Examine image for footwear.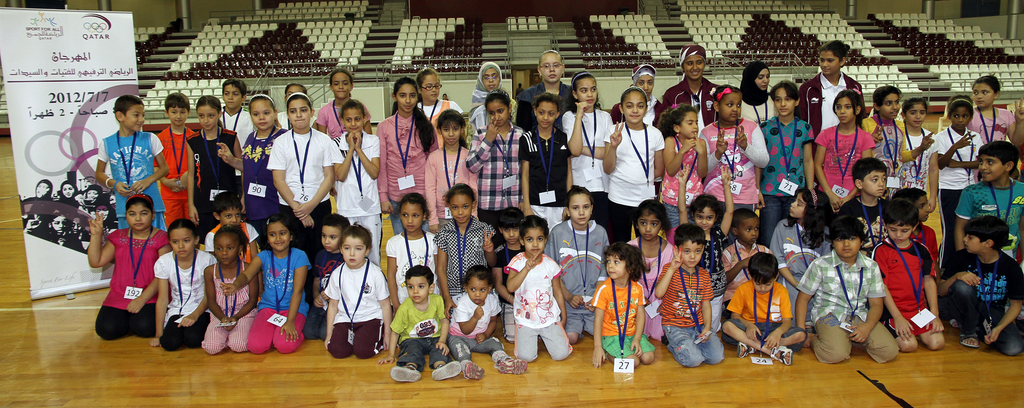
Examination result: bbox=[959, 332, 978, 346].
